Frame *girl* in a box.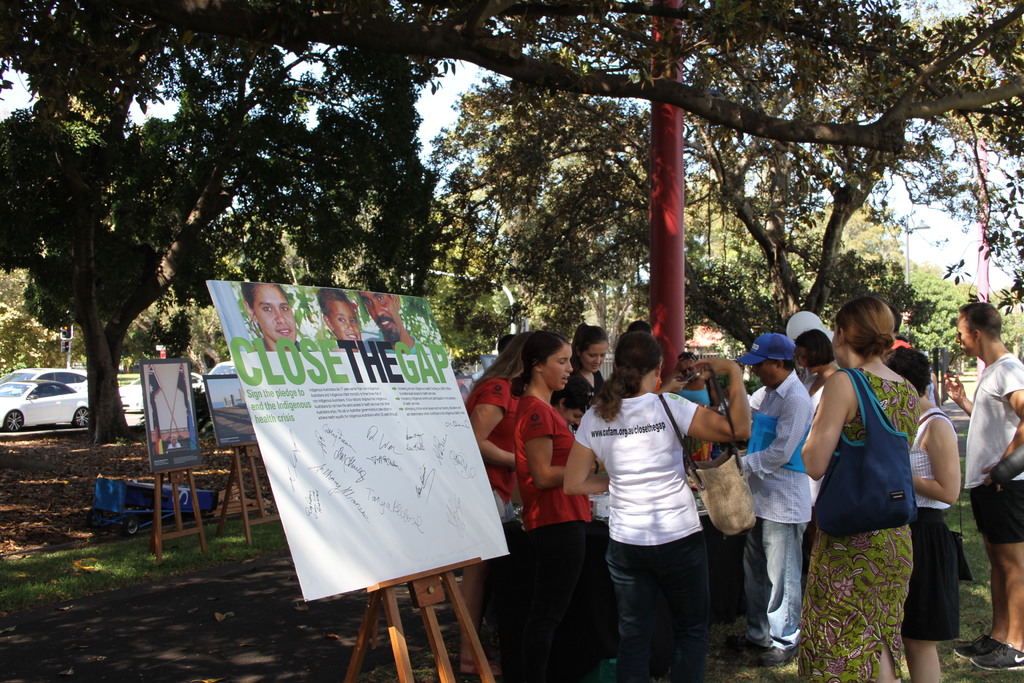
box(881, 345, 962, 682).
